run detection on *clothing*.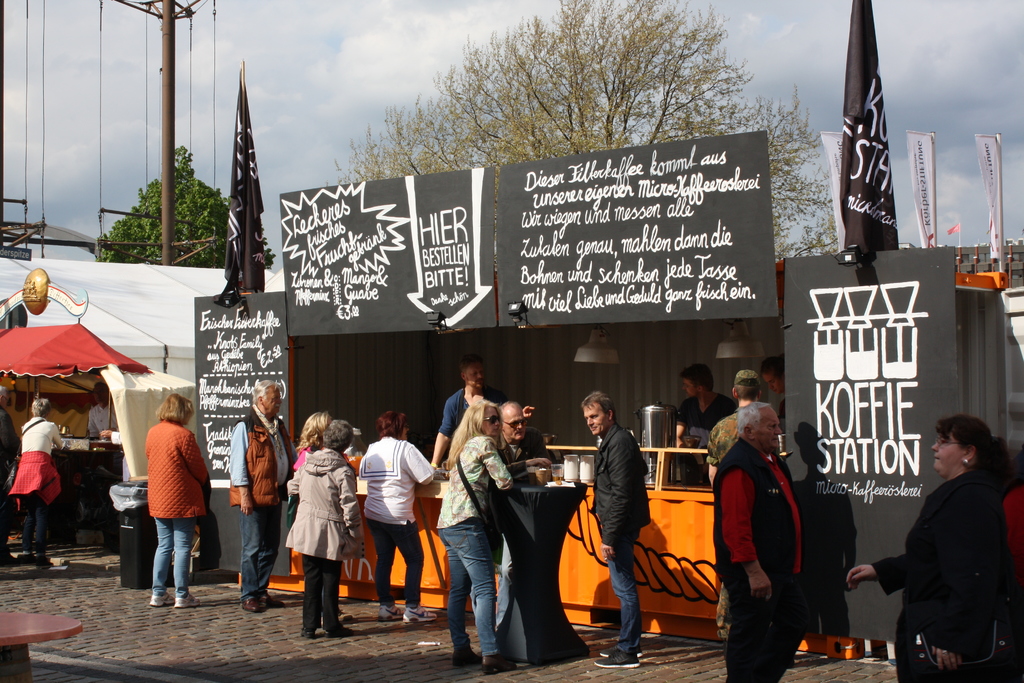
Result: l=292, t=443, r=328, b=472.
